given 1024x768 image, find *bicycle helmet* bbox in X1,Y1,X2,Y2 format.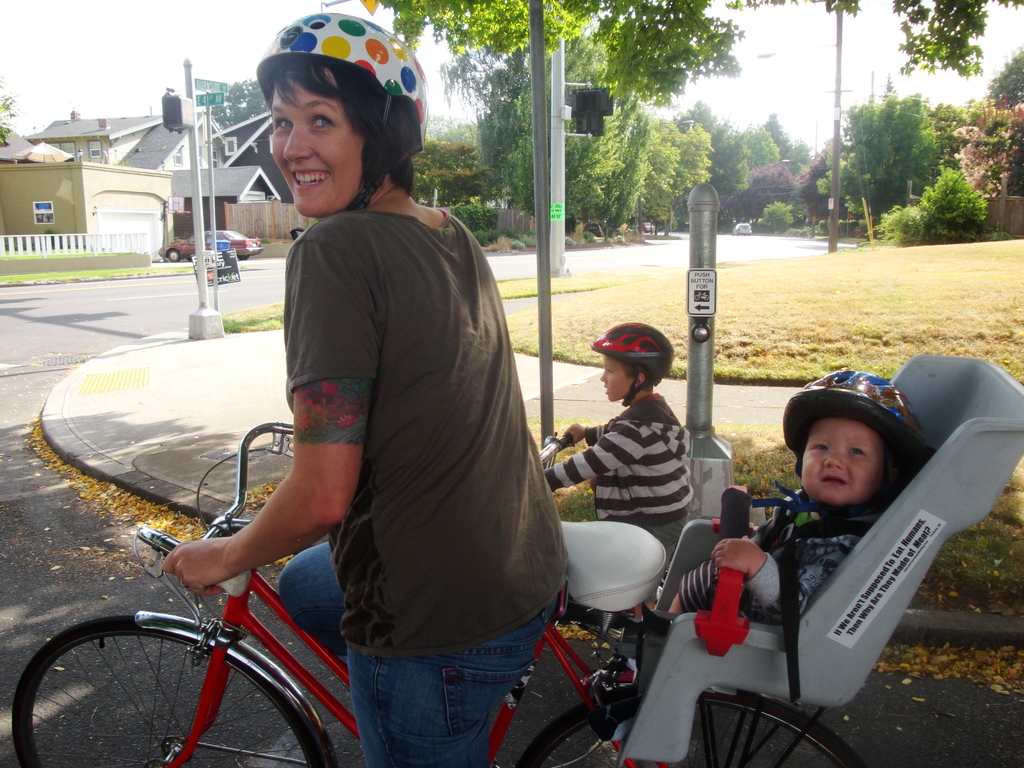
781,367,928,458.
